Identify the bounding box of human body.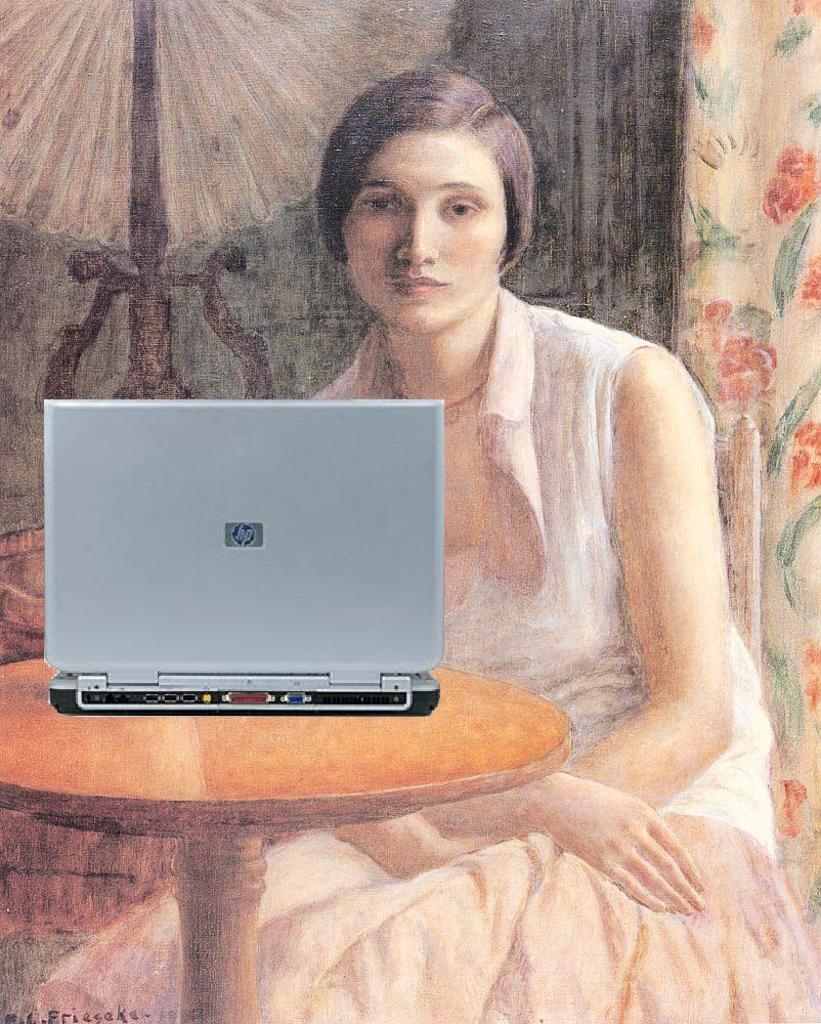
[left=36, top=70, right=769, bottom=1023].
